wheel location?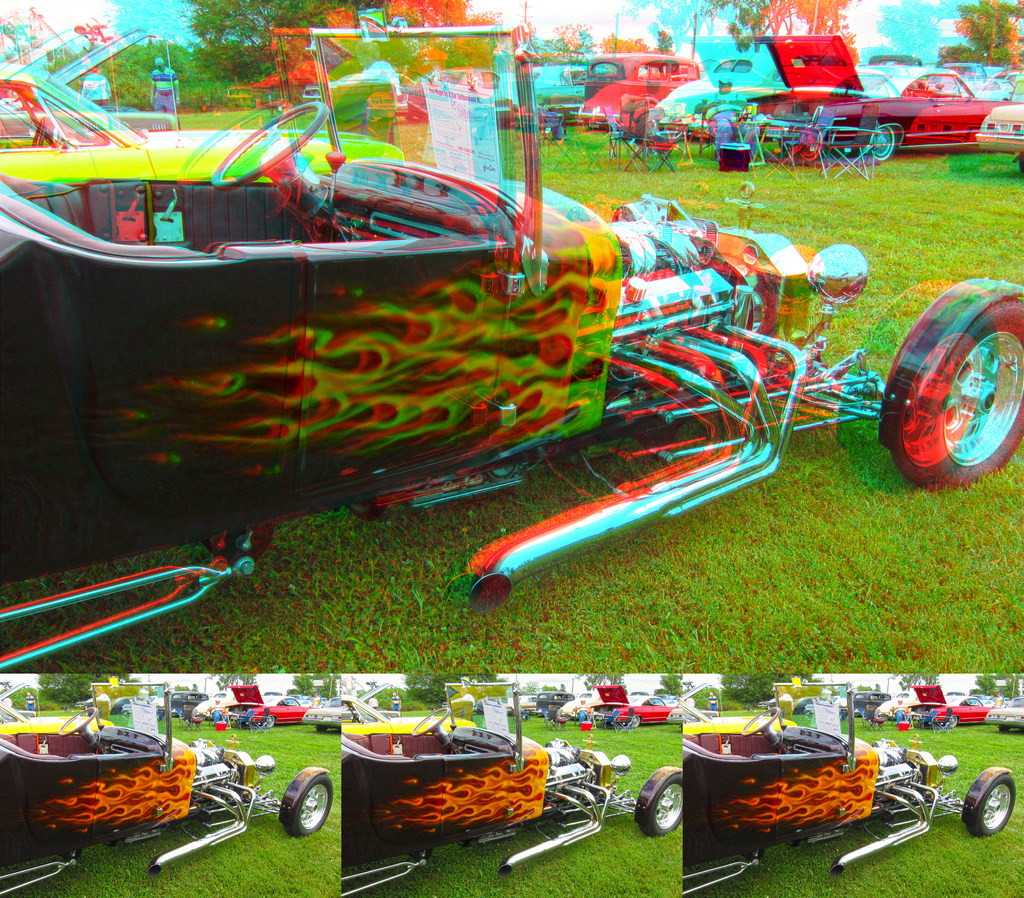
(x1=740, y1=705, x2=783, y2=734)
